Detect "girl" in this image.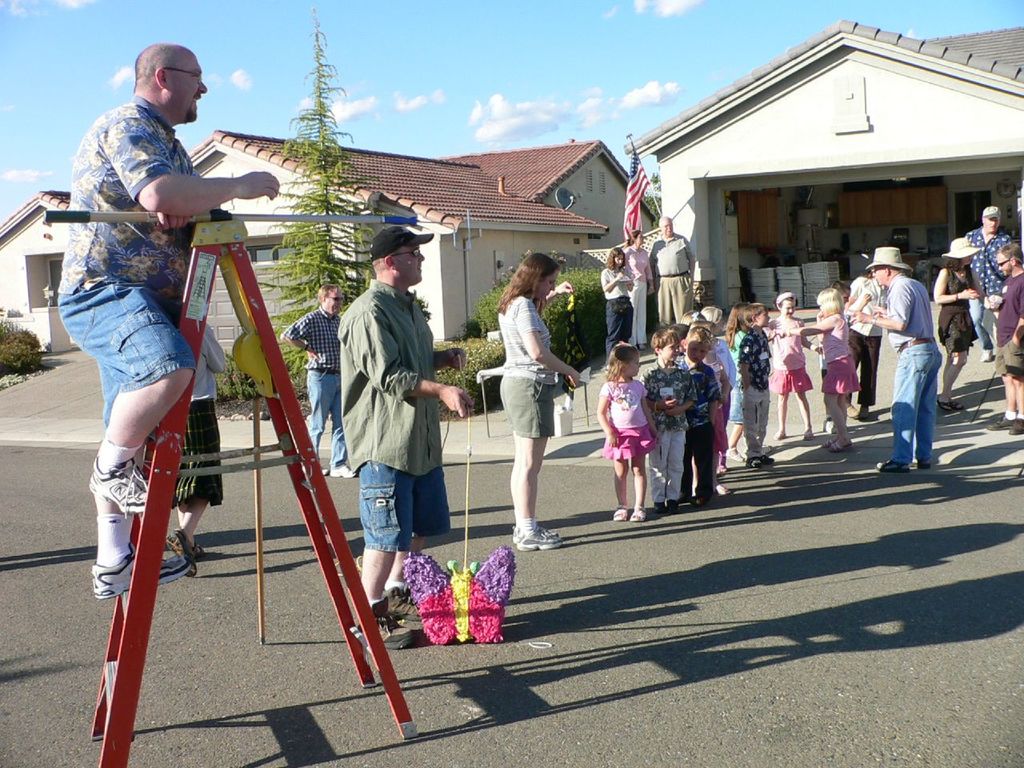
Detection: Rect(778, 286, 861, 452).
